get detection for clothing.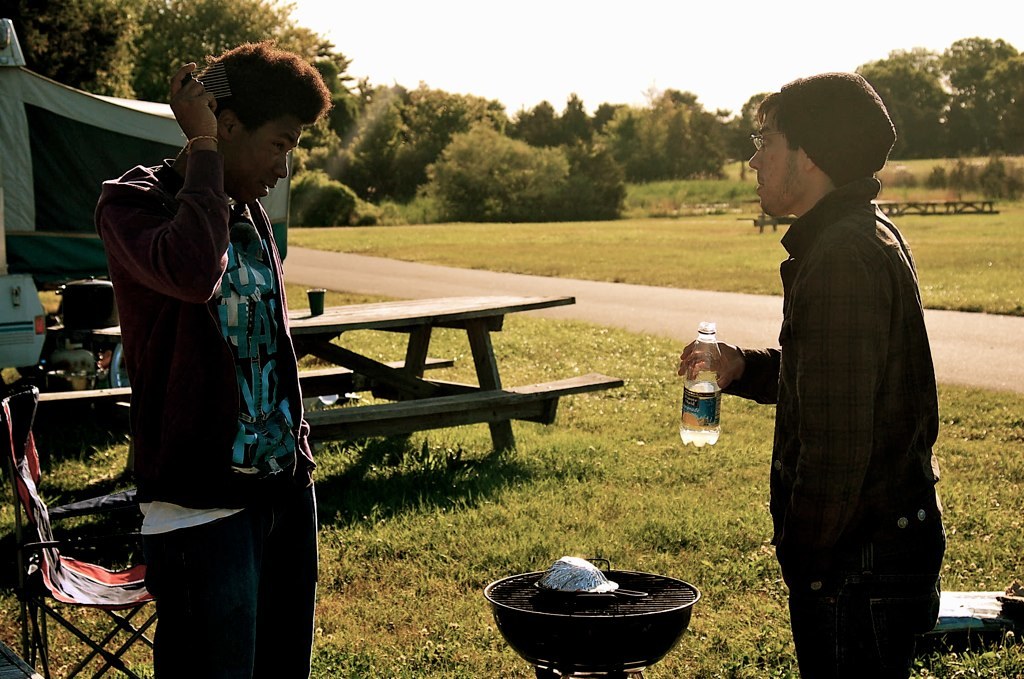
Detection: bbox=[139, 498, 311, 678].
